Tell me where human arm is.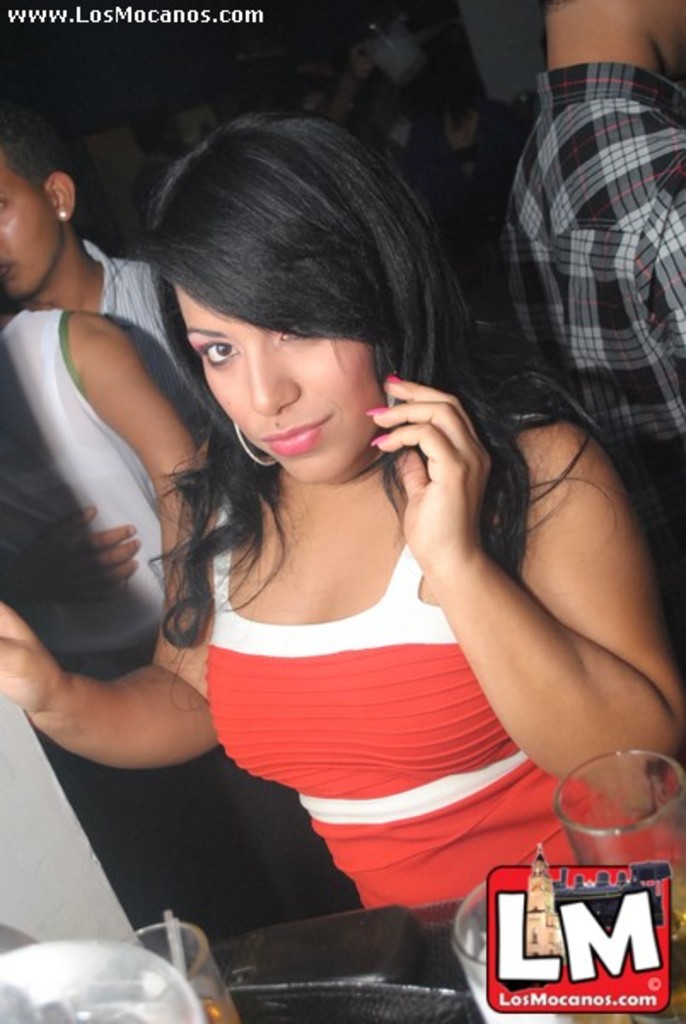
human arm is at region(0, 461, 253, 775).
